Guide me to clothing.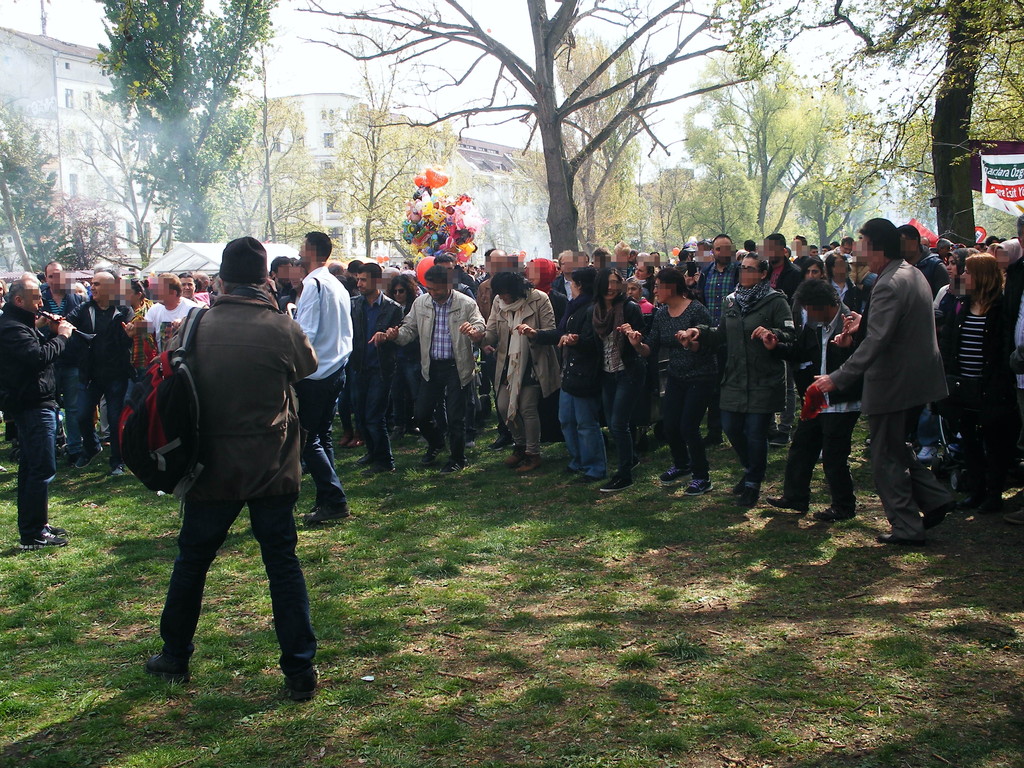
Guidance: Rect(38, 282, 81, 317).
